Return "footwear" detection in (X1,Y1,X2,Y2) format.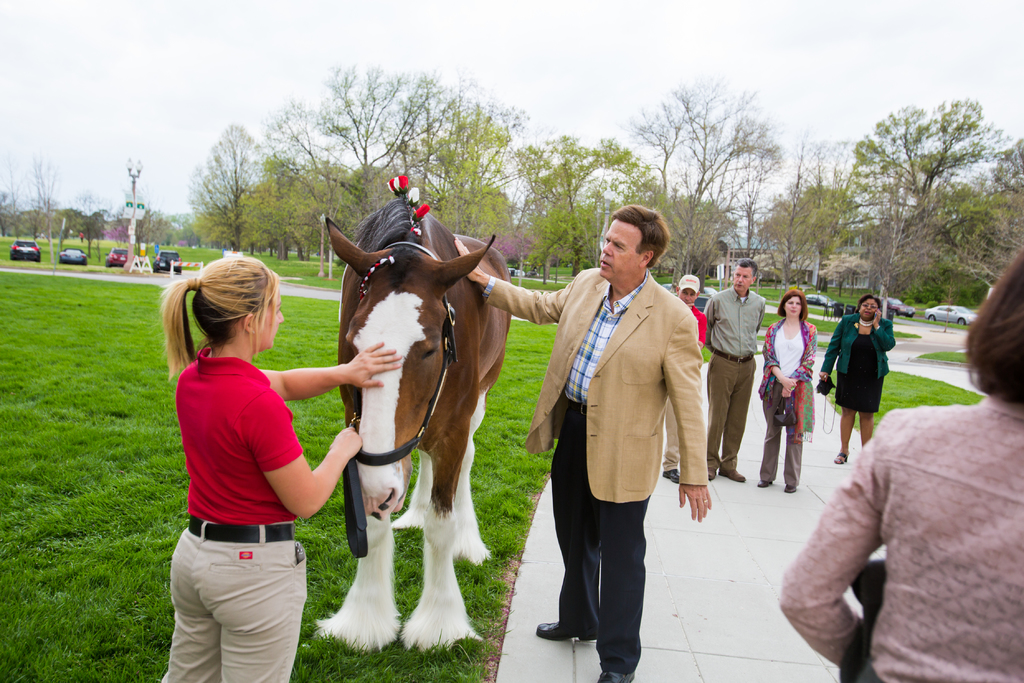
(720,467,745,482).
